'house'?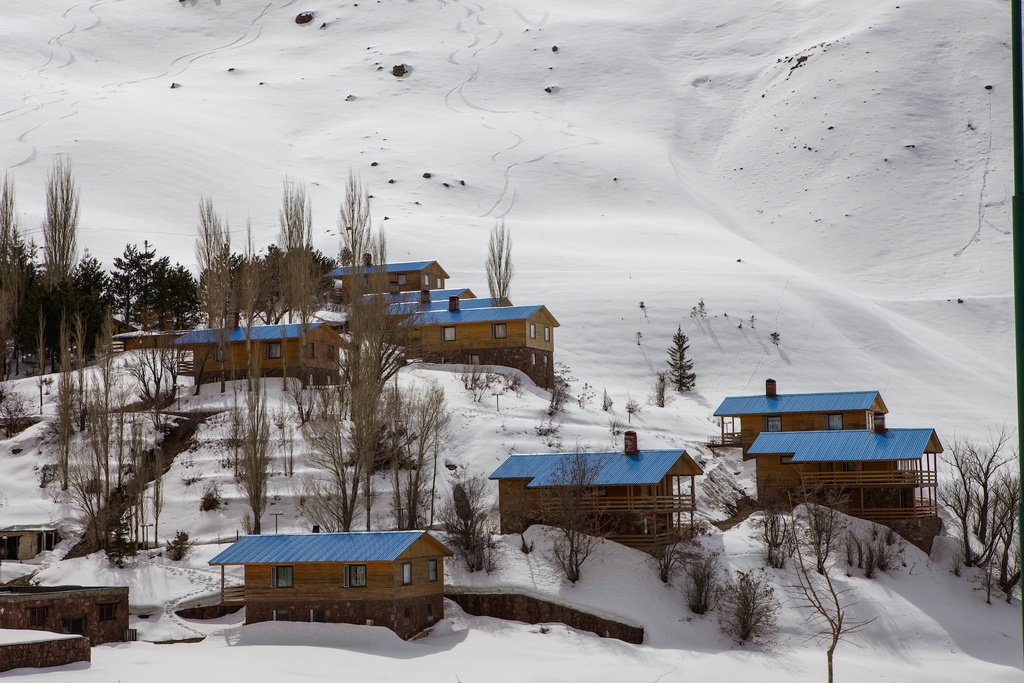
l=488, t=443, r=703, b=564
